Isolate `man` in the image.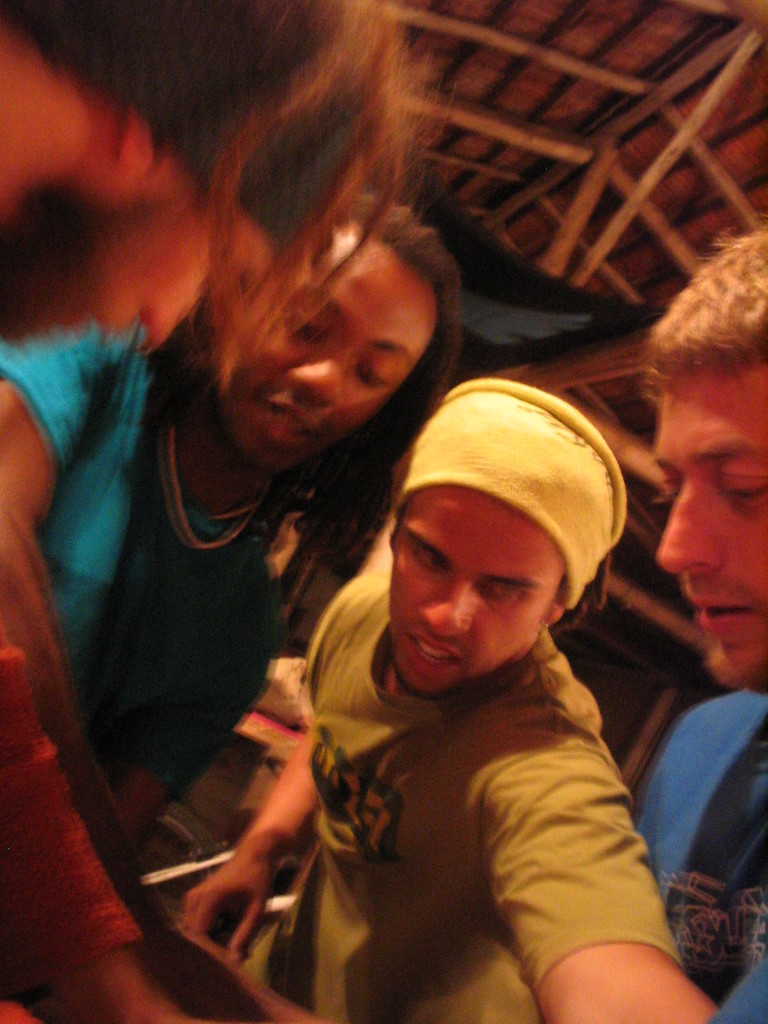
Isolated region: locate(0, 186, 485, 937).
